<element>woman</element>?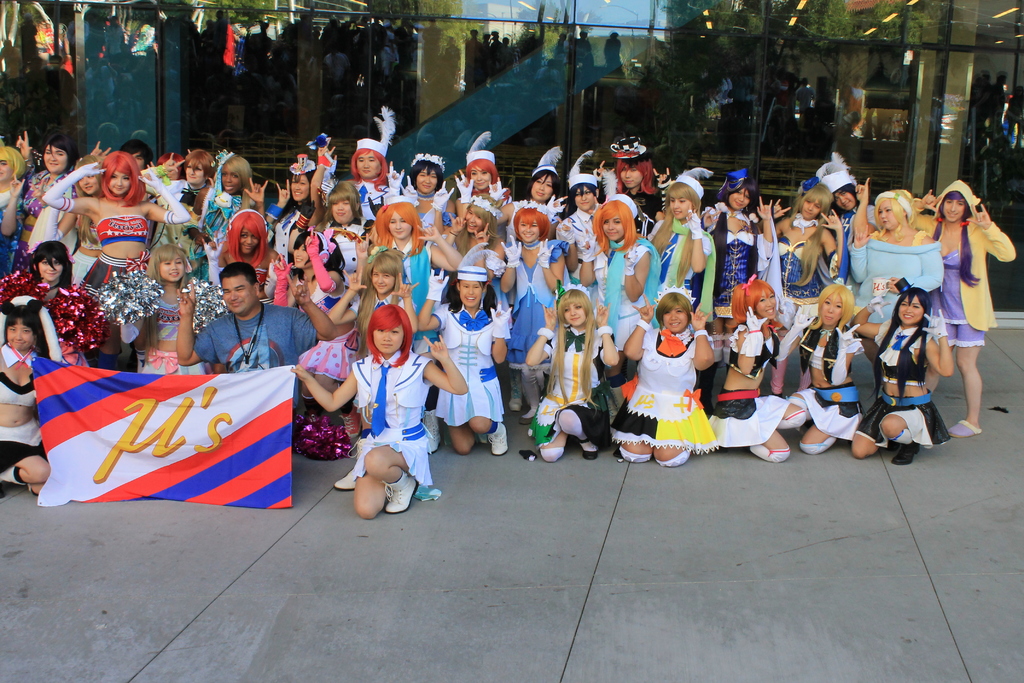
324,106,406,238
